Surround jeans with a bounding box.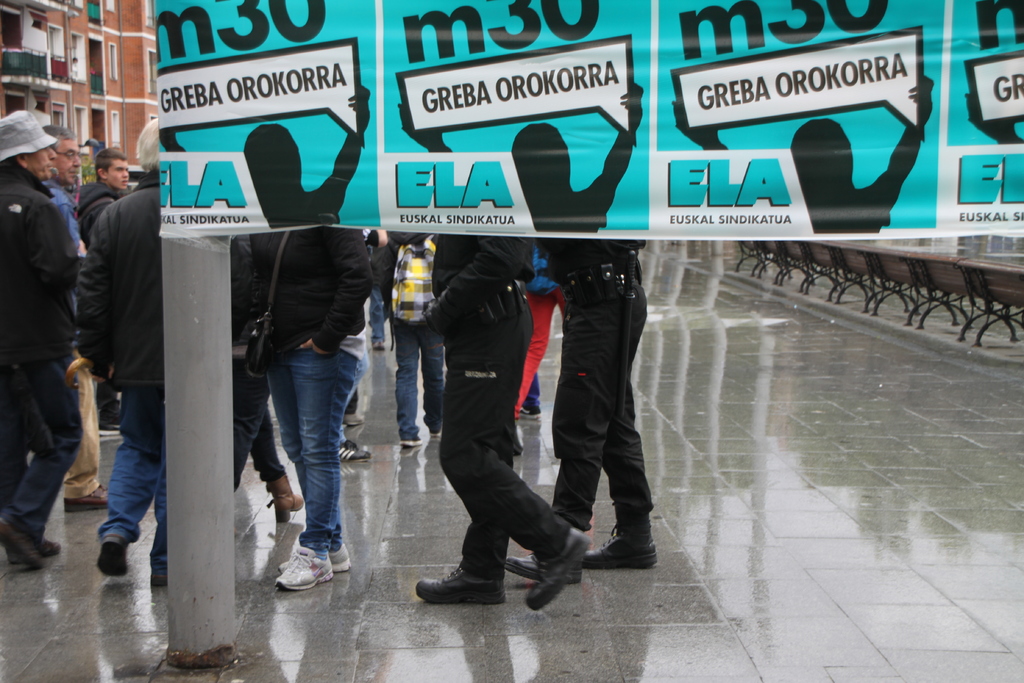
select_region(0, 362, 83, 541).
